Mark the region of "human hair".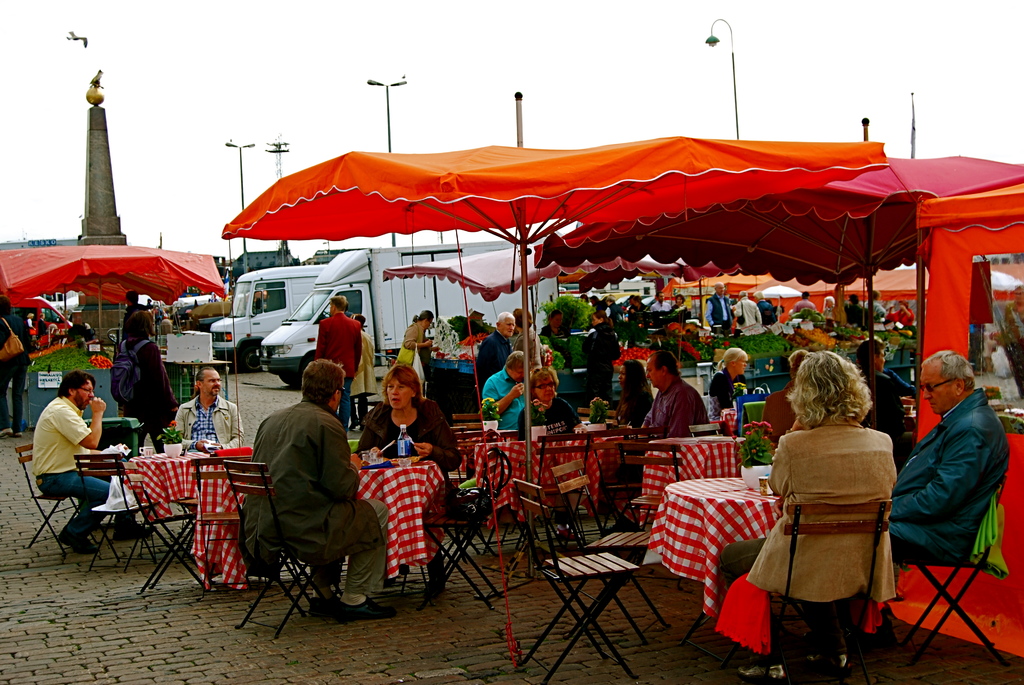
Region: [x1=124, y1=310, x2=148, y2=338].
